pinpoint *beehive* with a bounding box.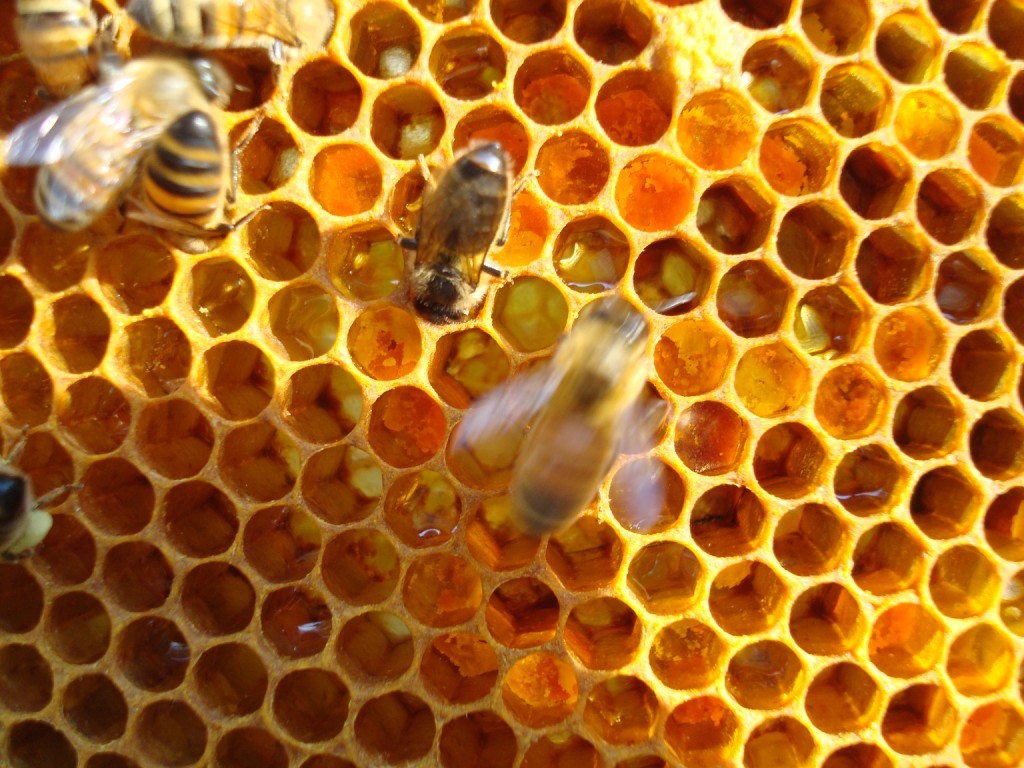
crop(0, 0, 1023, 767).
